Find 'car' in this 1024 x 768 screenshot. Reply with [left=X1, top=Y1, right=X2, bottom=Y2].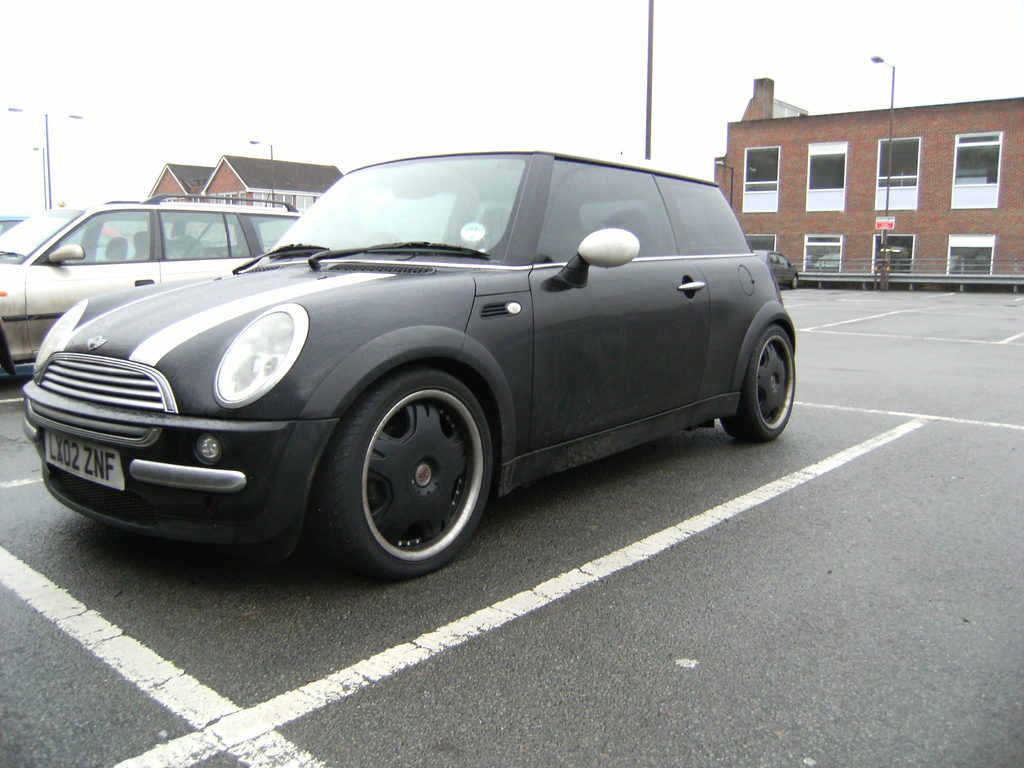
[left=0, top=186, right=303, bottom=381].
